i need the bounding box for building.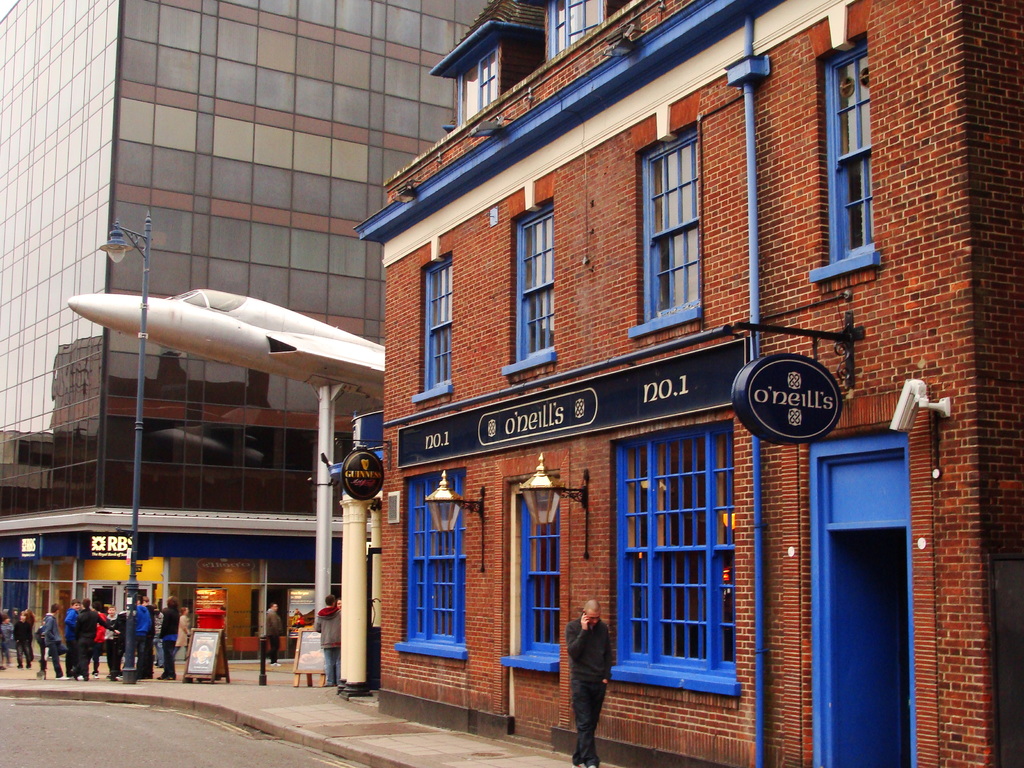
Here it is: 0 0 499 657.
